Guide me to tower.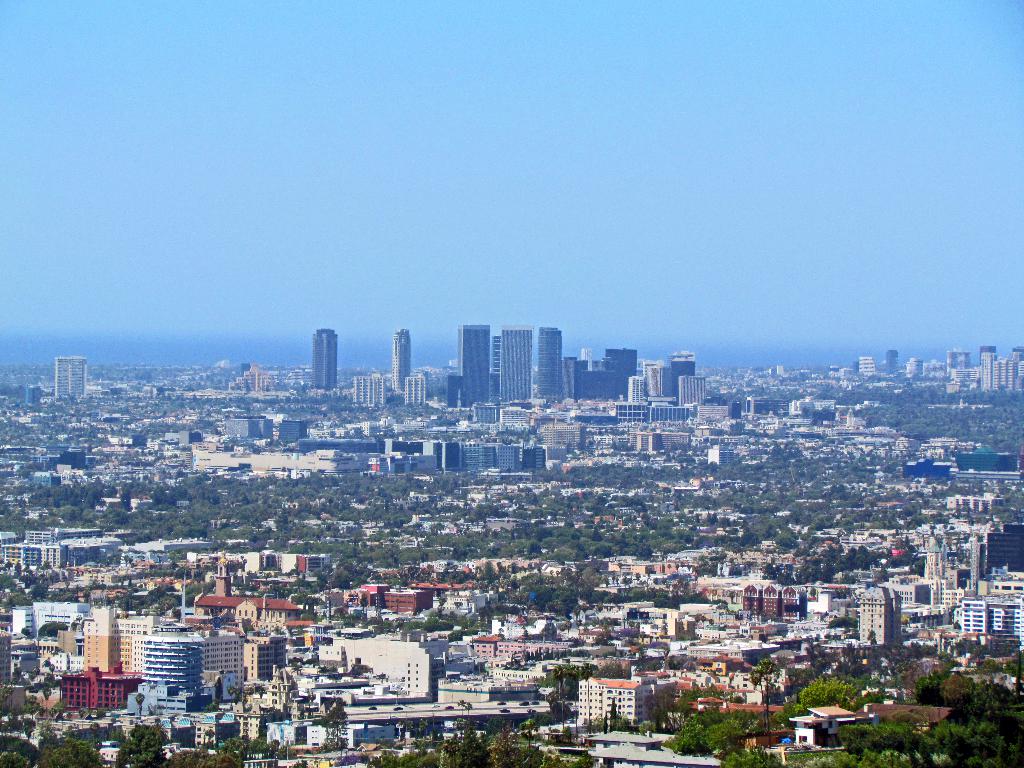
Guidance: region(852, 355, 876, 378).
